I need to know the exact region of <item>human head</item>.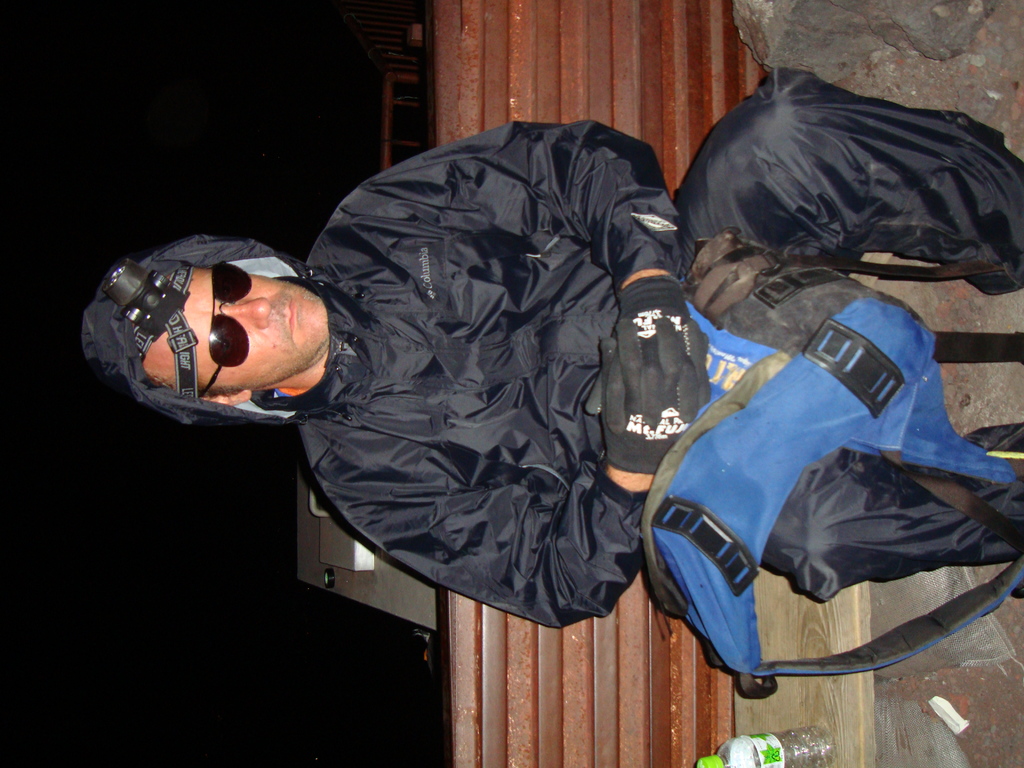
Region: left=85, top=232, right=321, bottom=436.
